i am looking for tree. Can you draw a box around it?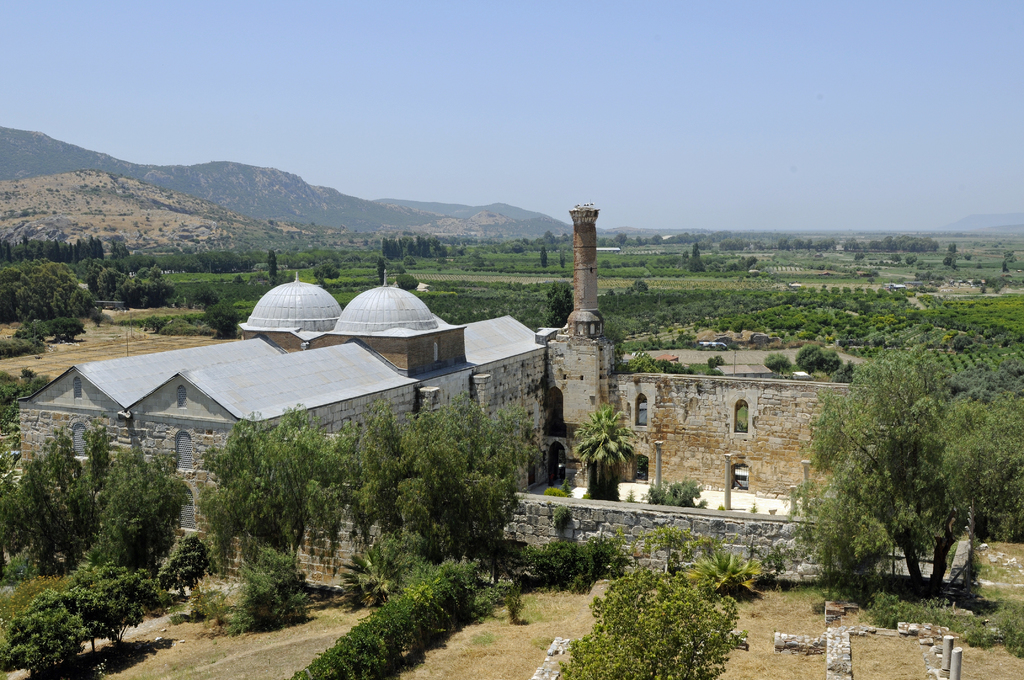
Sure, the bounding box is {"left": 415, "top": 441, "right": 464, "bottom": 540}.
